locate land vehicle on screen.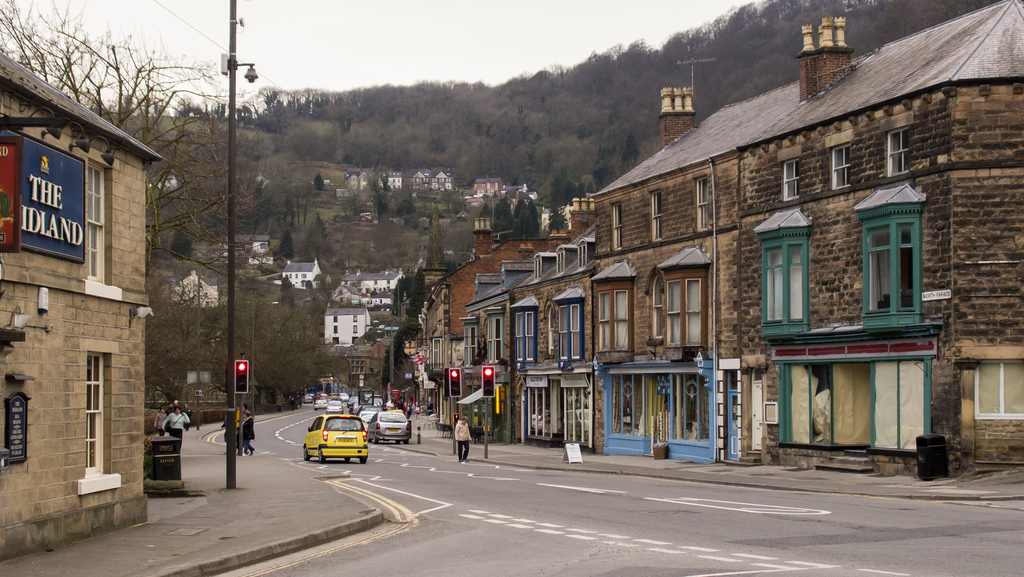
On screen at {"x1": 303, "y1": 416, "x2": 367, "y2": 466}.
